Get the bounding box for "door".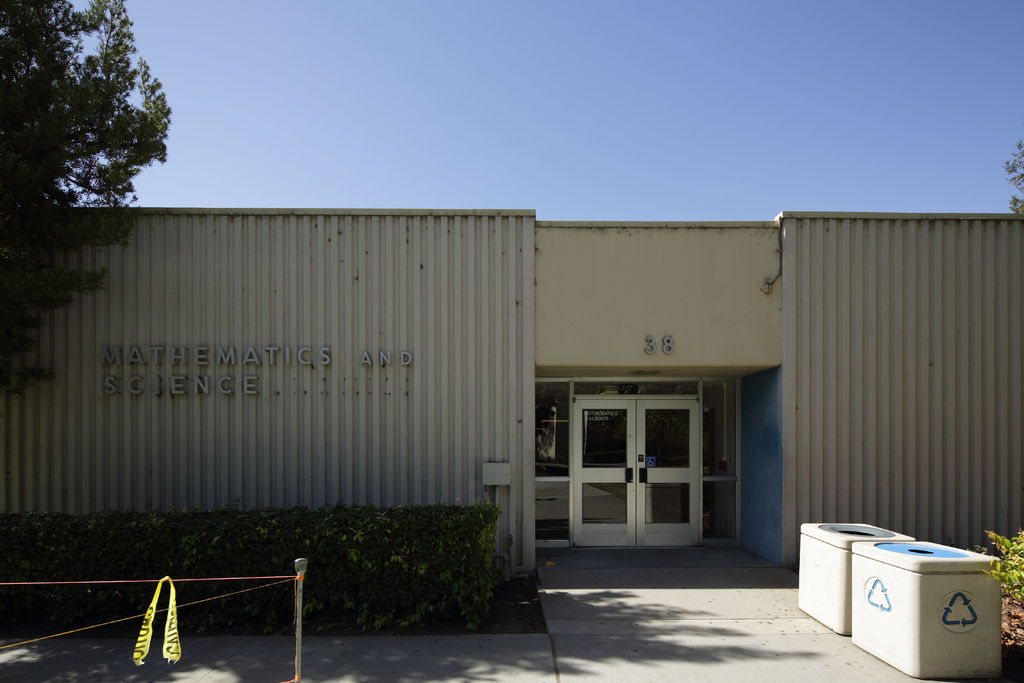
select_region(550, 370, 750, 567).
